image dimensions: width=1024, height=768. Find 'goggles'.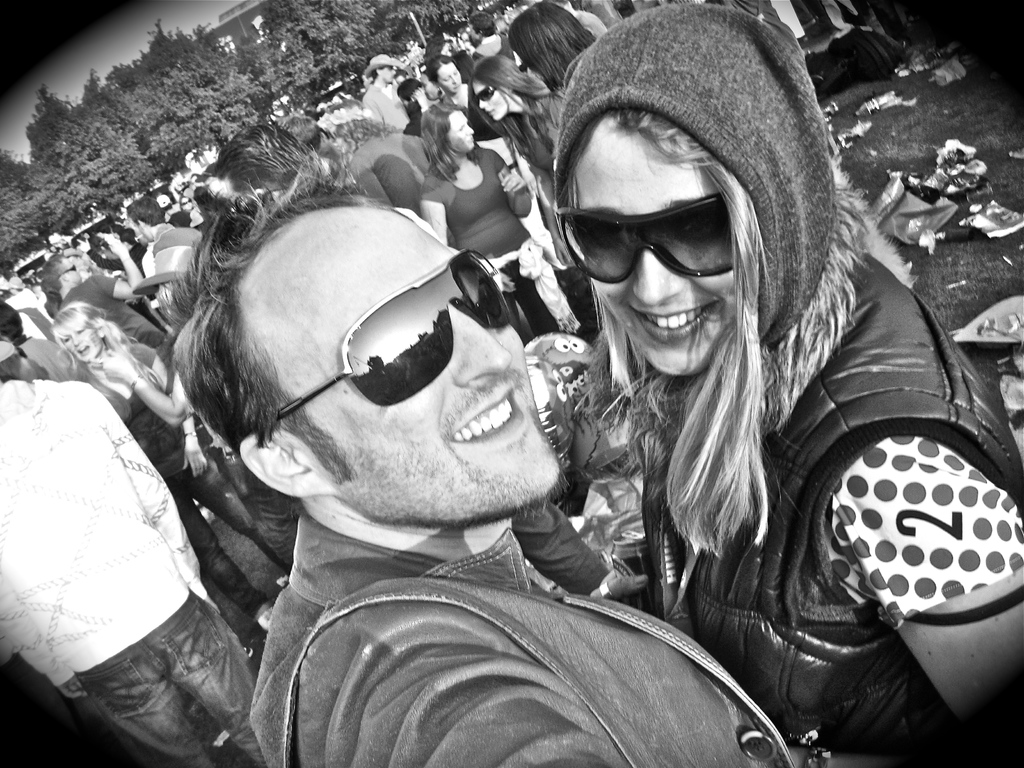
266/251/515/441.
